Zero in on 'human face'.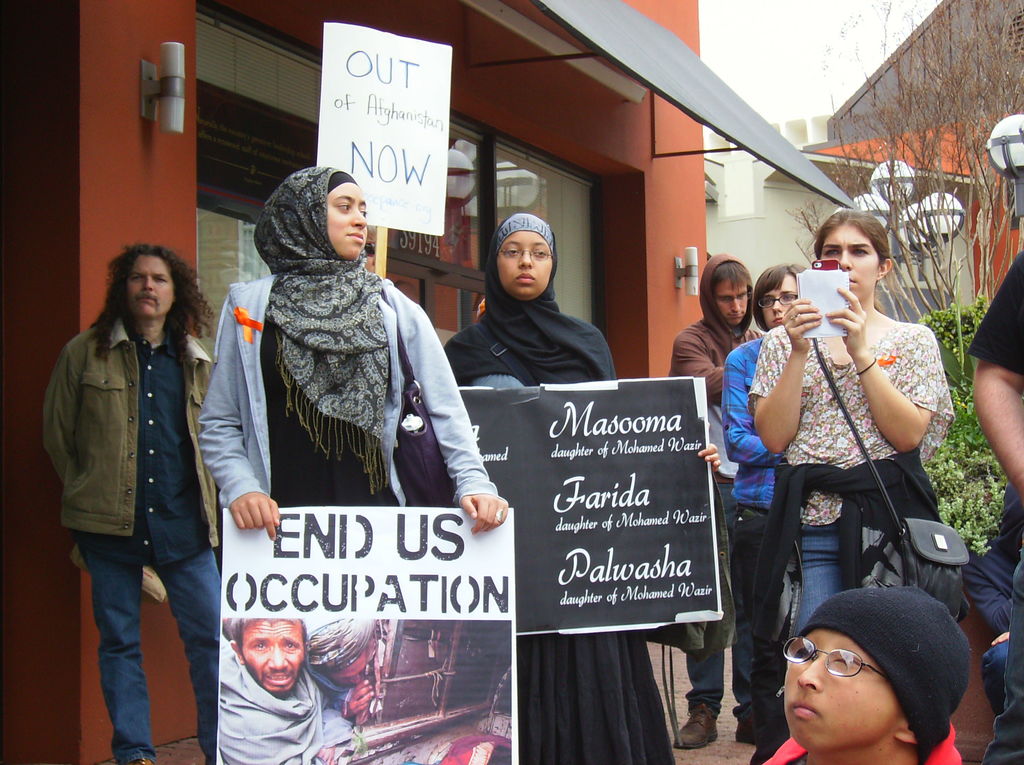
Zeroed in: (496,232,553,297).
